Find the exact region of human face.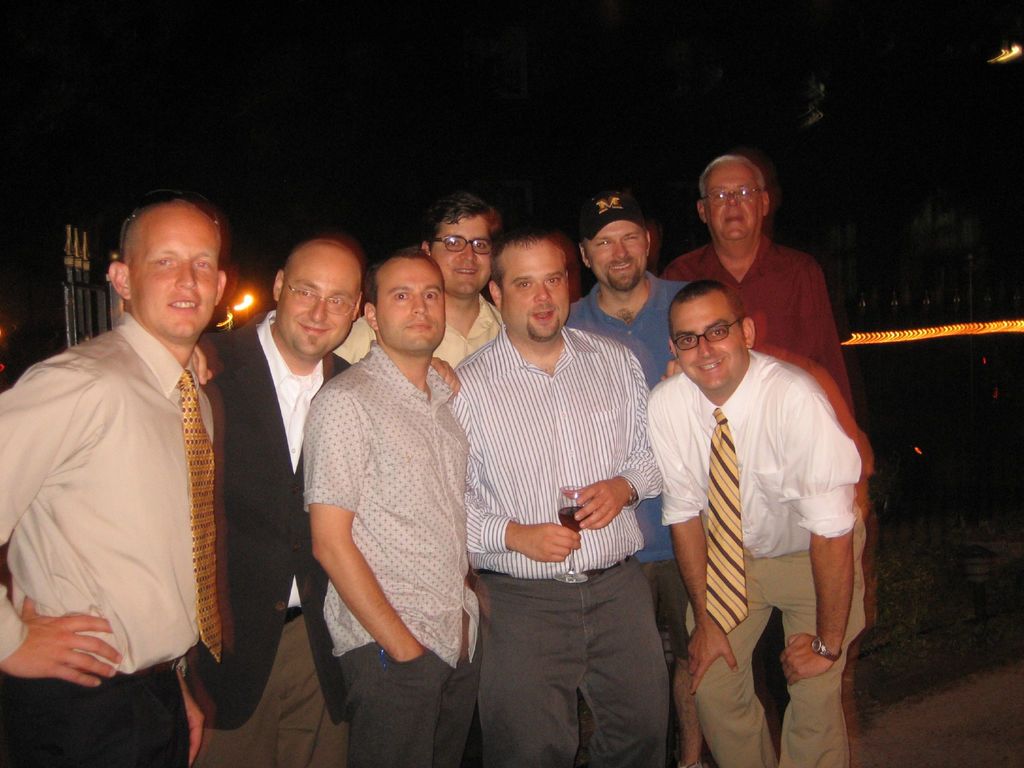
Exact region: <bbox>379, 259, 445, 358</bbox>.
